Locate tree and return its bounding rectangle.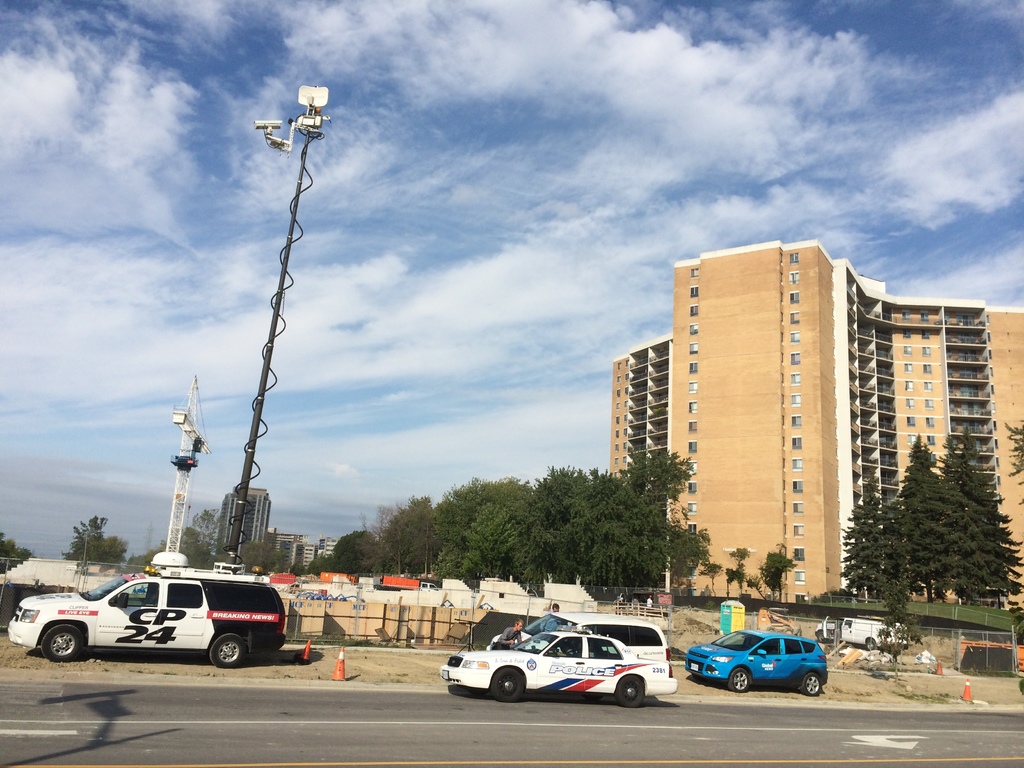
pyautogui.locateOnScreen(684, 518, 710, 593).
